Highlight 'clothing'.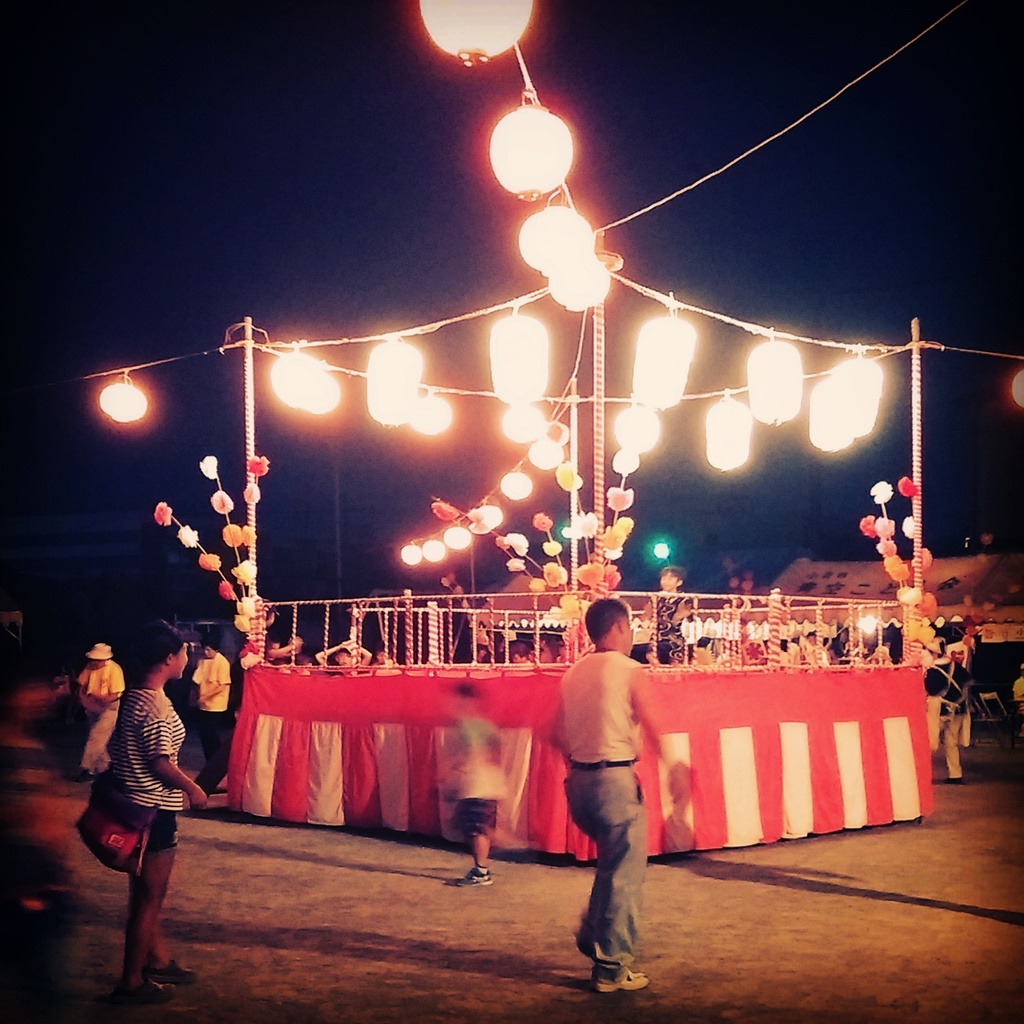
Highlighted region: x1=109, y1=685, x2=188, y2=850.
